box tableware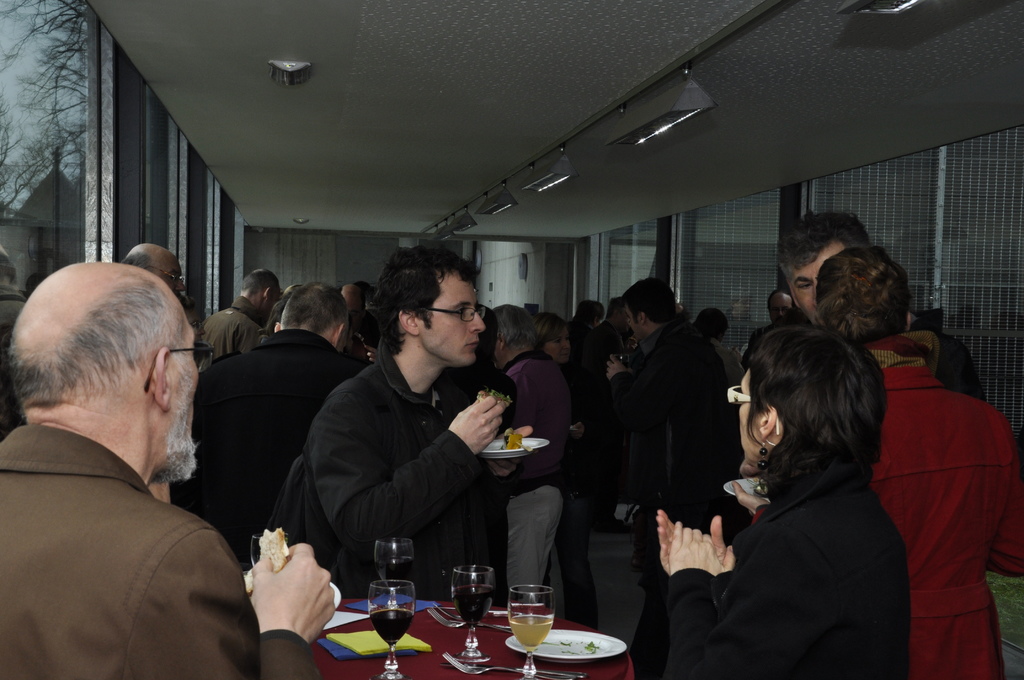
(428, 606, 514, 629)
